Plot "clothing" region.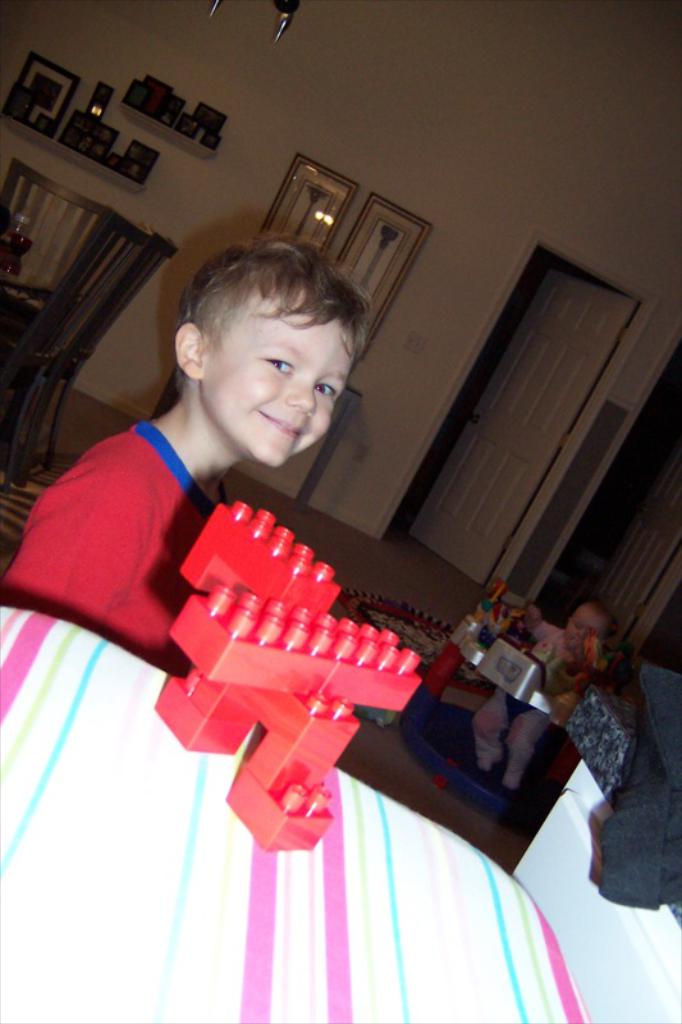
Plotted at (467, 621, 573, 788).
